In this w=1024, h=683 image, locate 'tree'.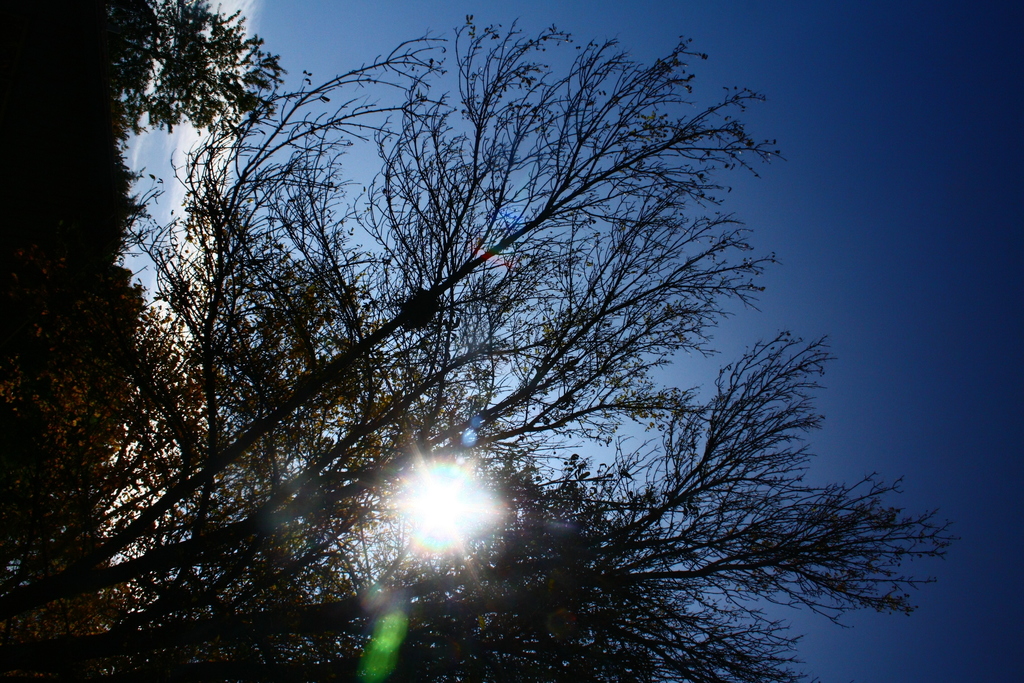
Bounding box: 0,0,952,671.
